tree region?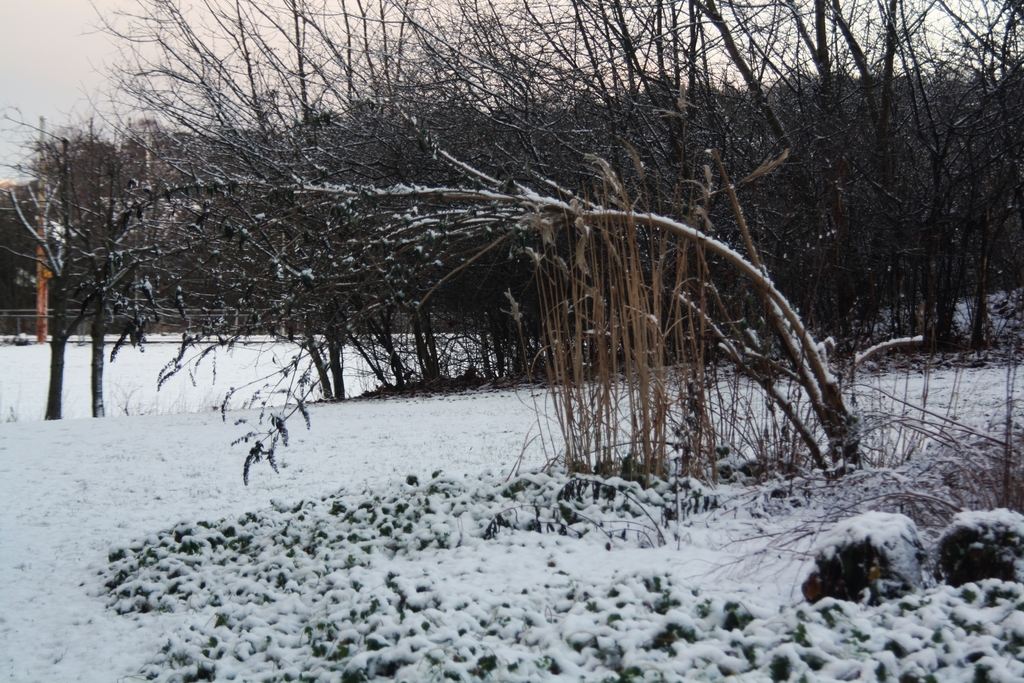
0, 114, 109, 417
